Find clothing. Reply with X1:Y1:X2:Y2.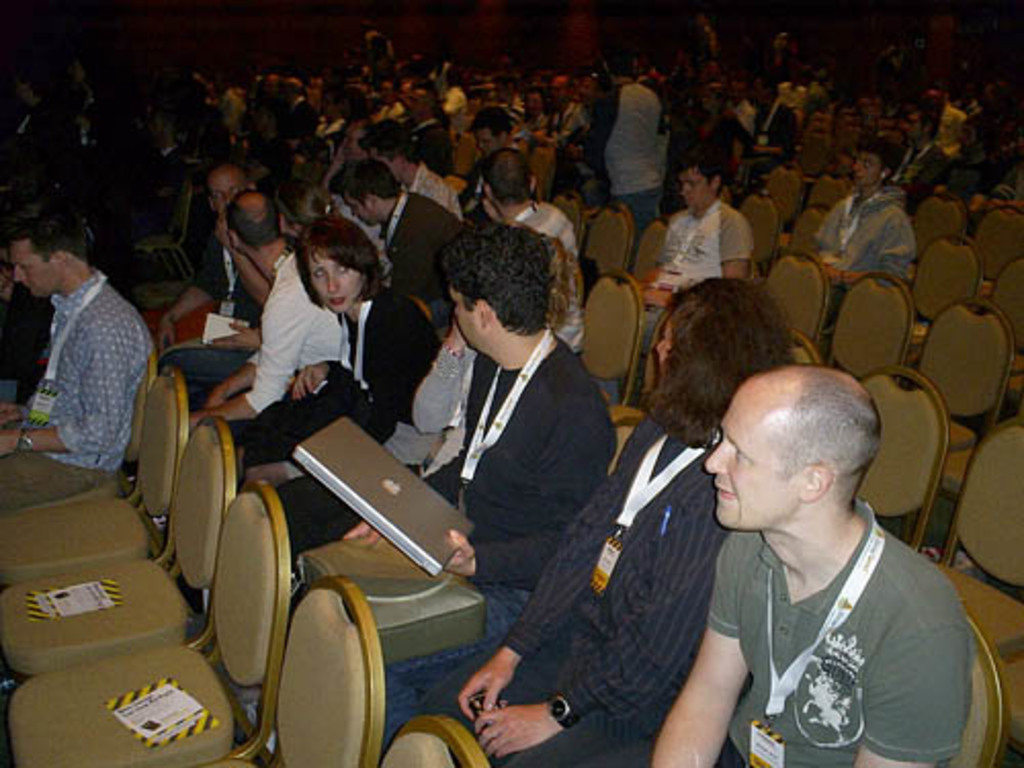
289:328:475:549.
